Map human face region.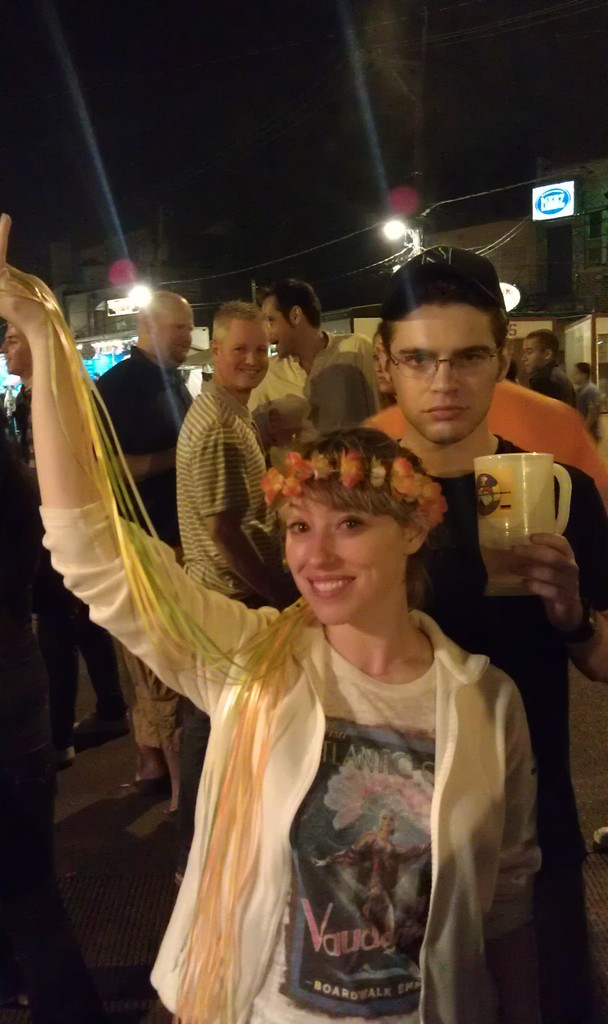
Mapped to [left=520, top=335, right=545, bottom=368].
